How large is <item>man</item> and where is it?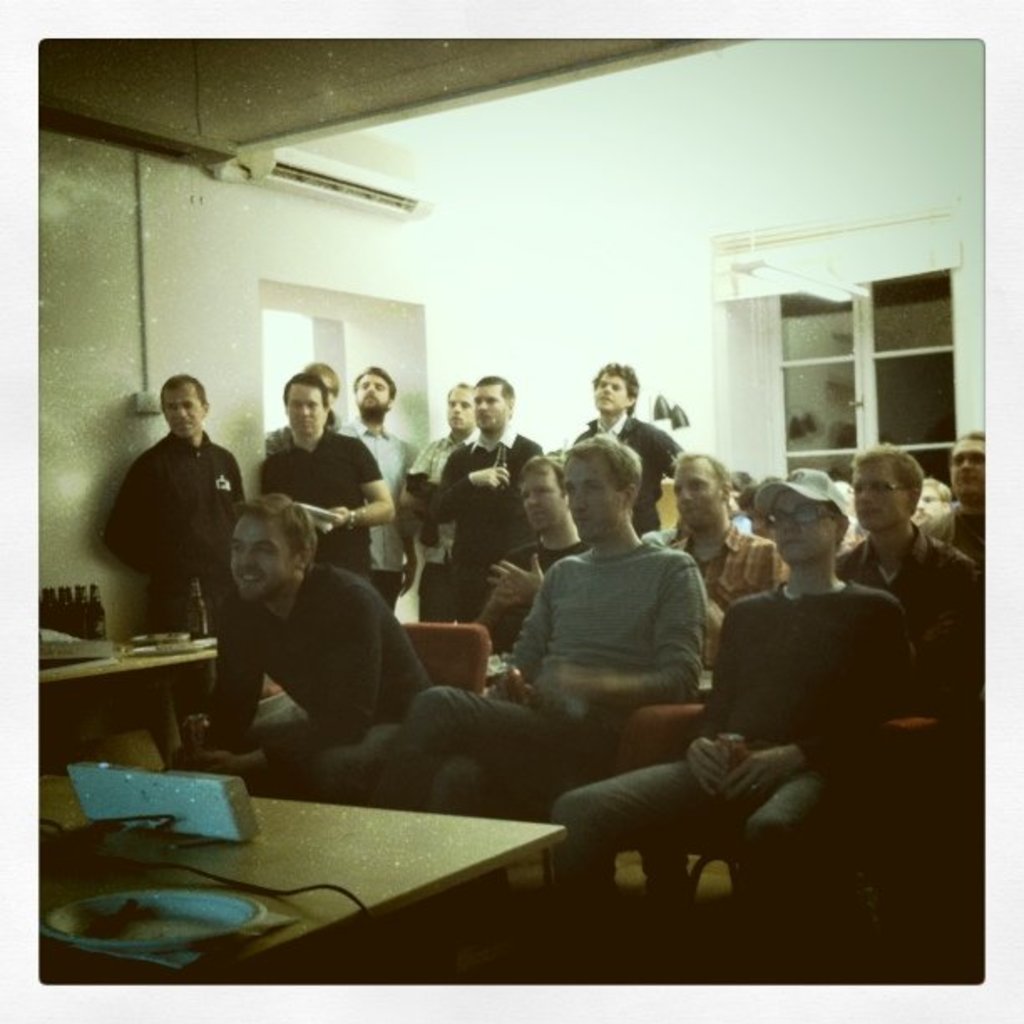
Bounding box: 182/492/438/786.
